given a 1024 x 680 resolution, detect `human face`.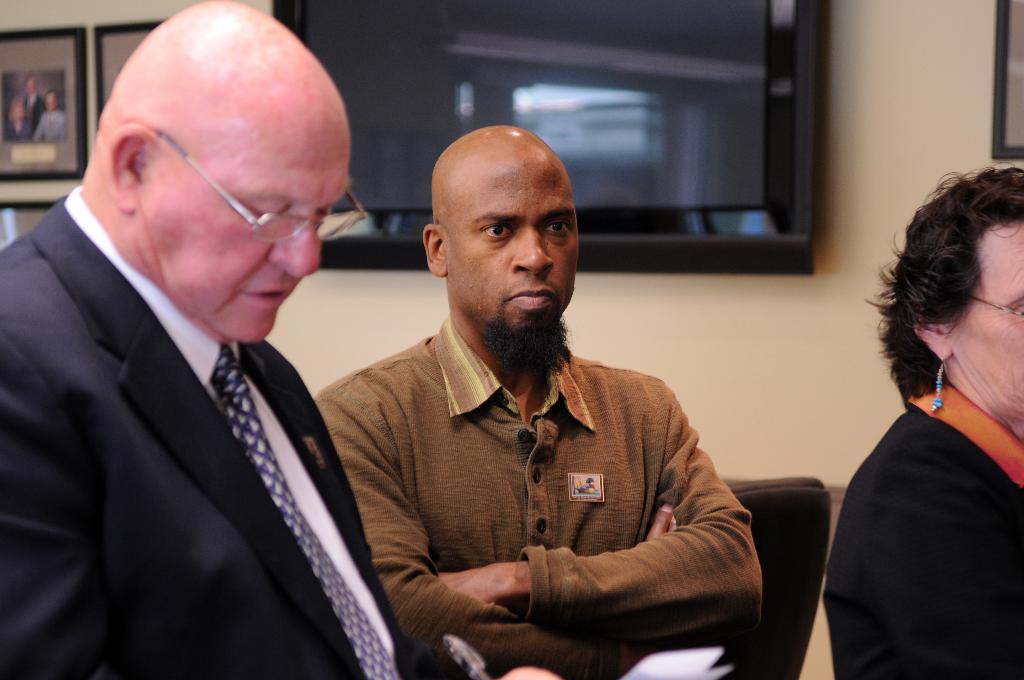
<bbox>47, 94, 58, 113</bbox>.
